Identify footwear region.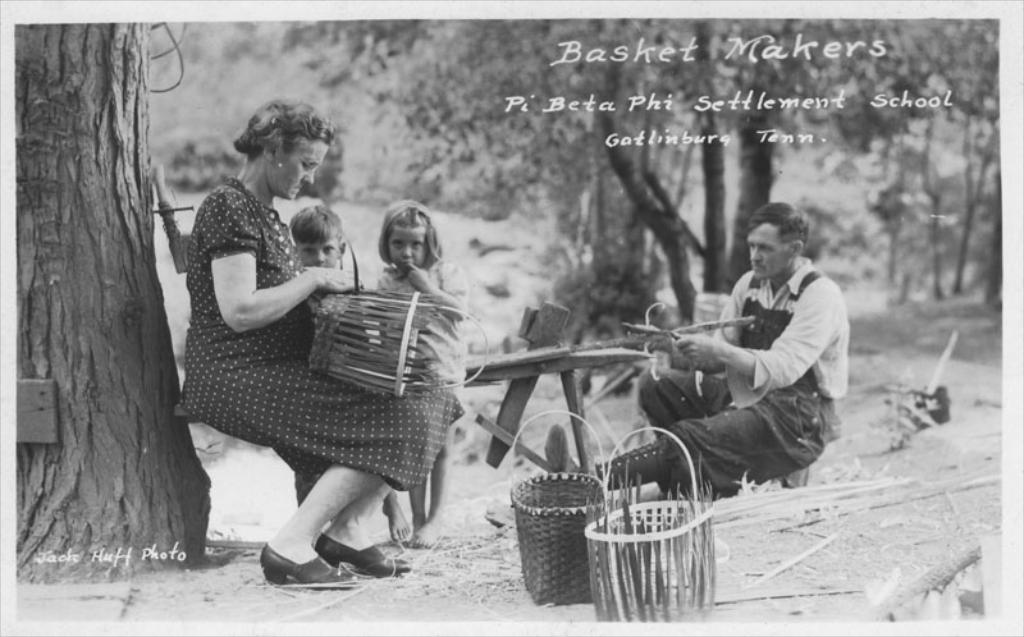
Region: Rect(778, 466, 809, 489).
